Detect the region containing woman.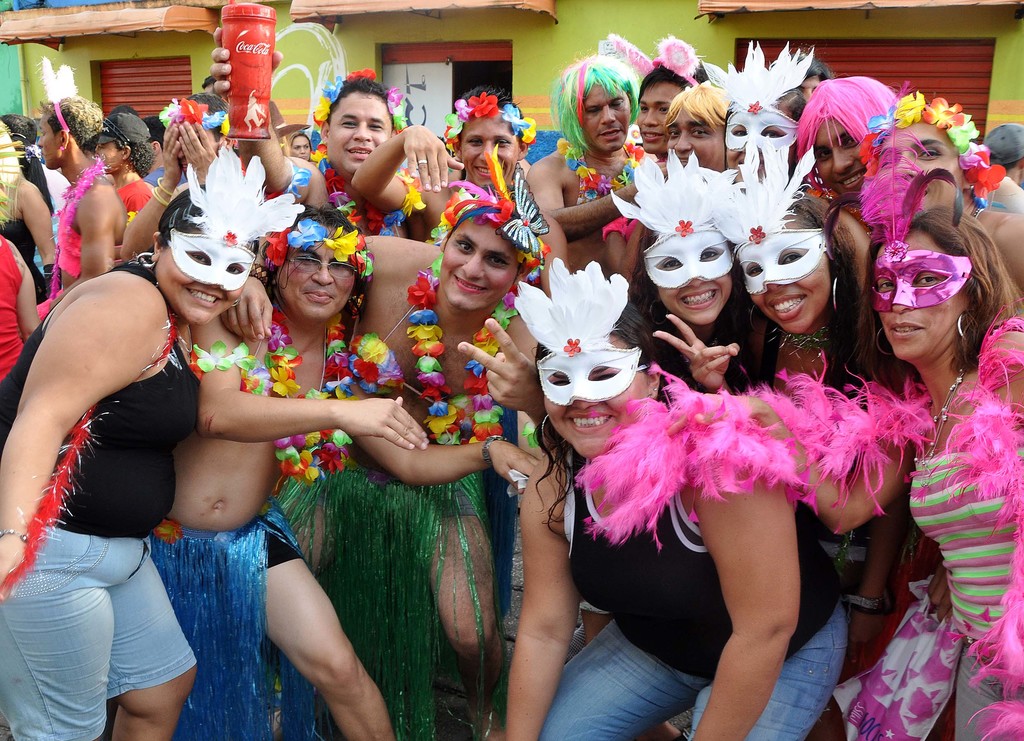
{"x1": 728, "y1": 189, "x2": 922, "y2": 663}.
